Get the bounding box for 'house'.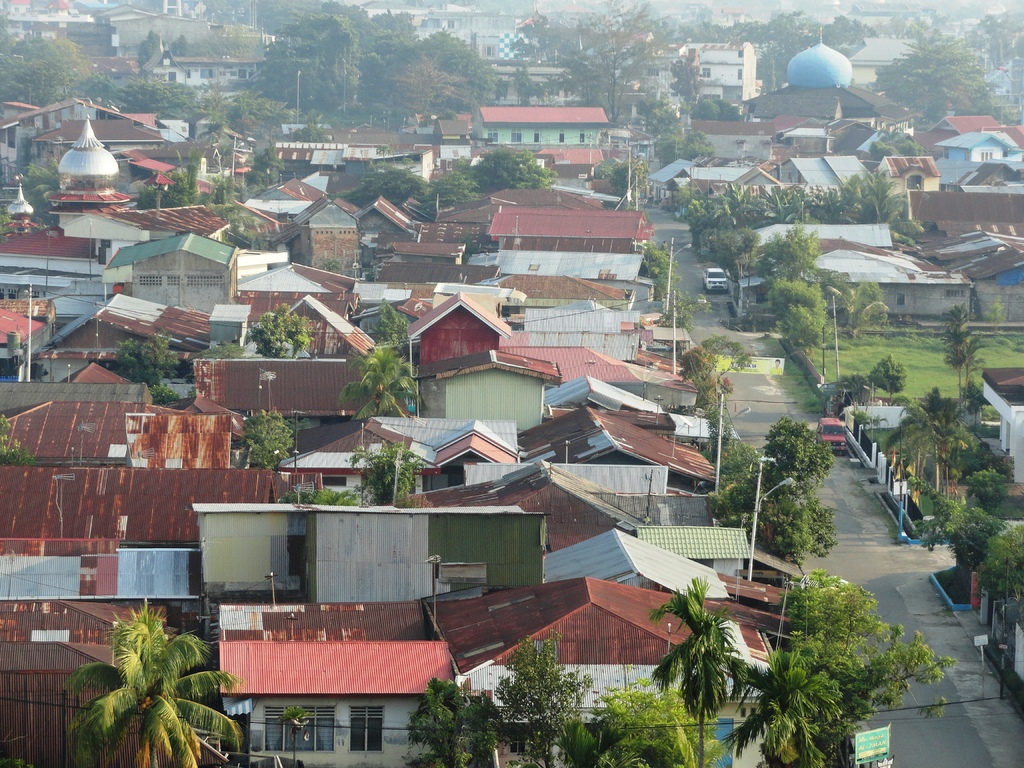
bbox=[475, 30, 540, 66].
